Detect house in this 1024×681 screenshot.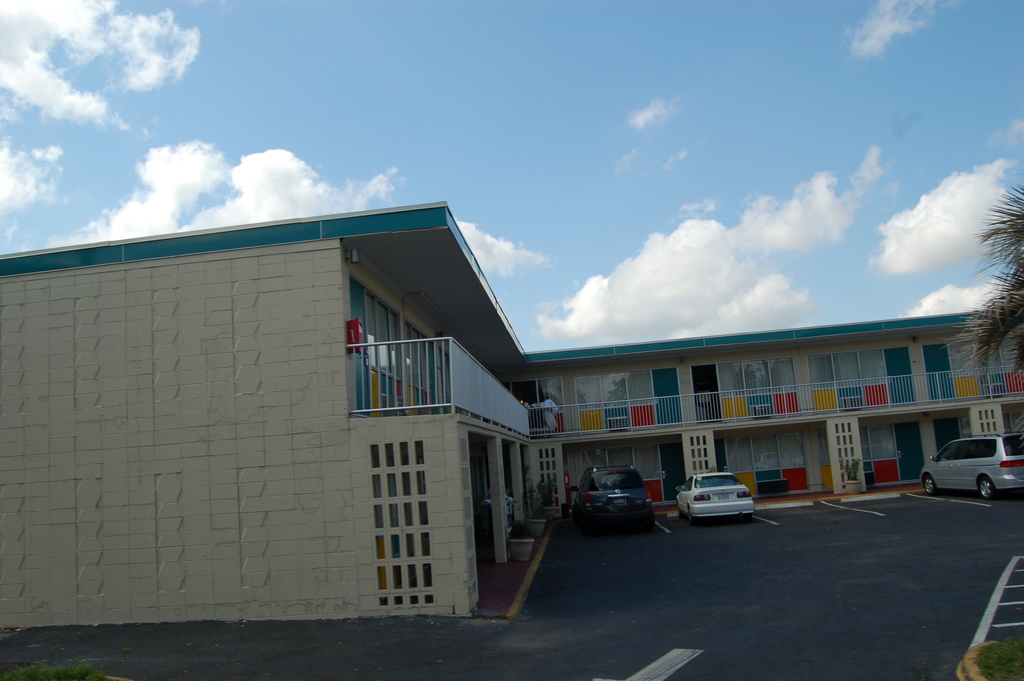
Detection: <box>0,191,1013,627</box>.
